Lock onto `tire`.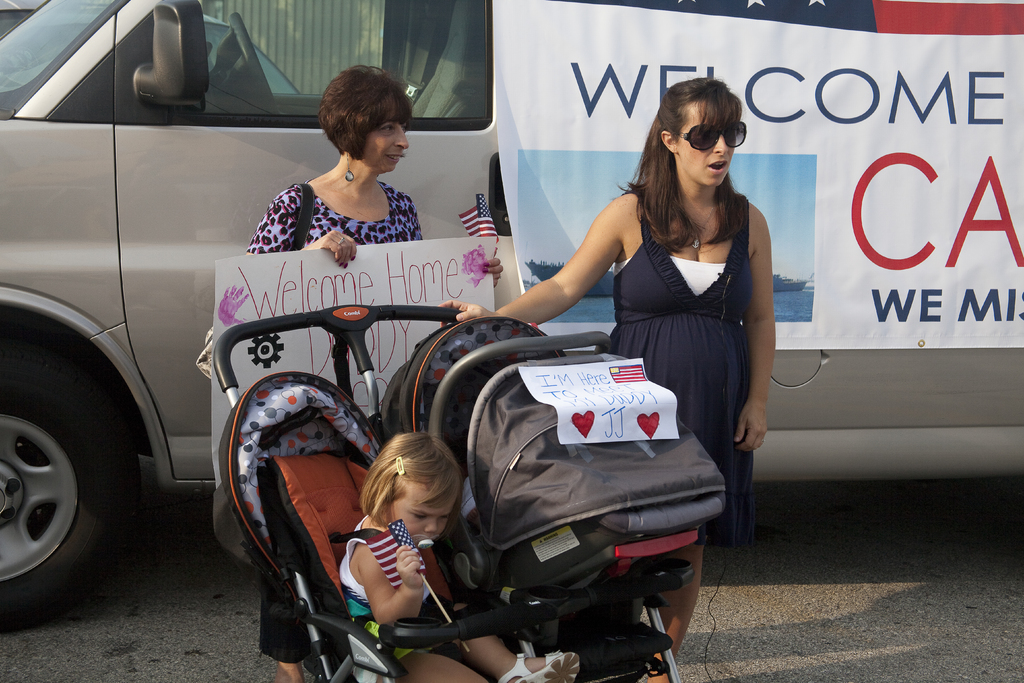
Locked: <box>0,344,141,615</box>.
